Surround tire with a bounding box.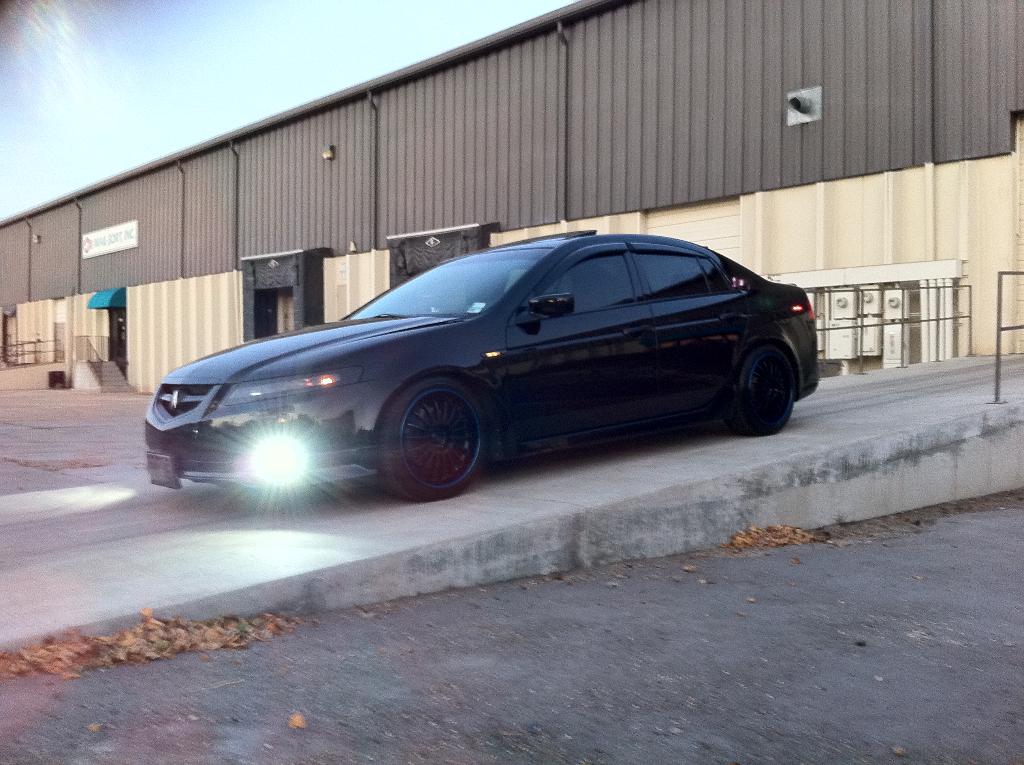
[left=726, top=348, right=796, bottom=435].
